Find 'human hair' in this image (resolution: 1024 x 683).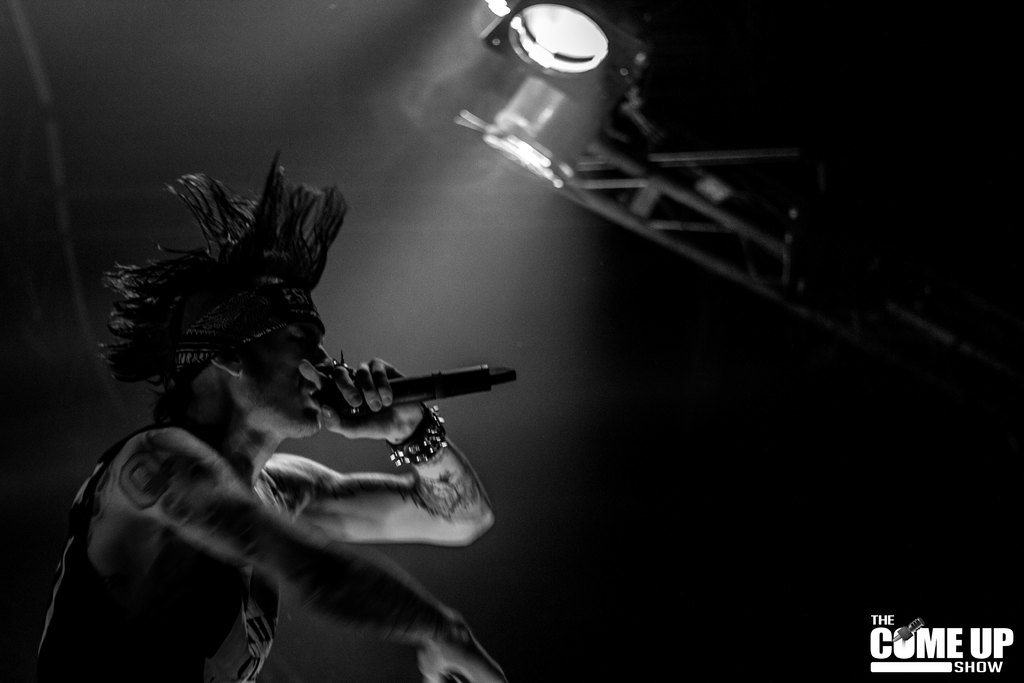
<box>101,154,351,425</box>.
